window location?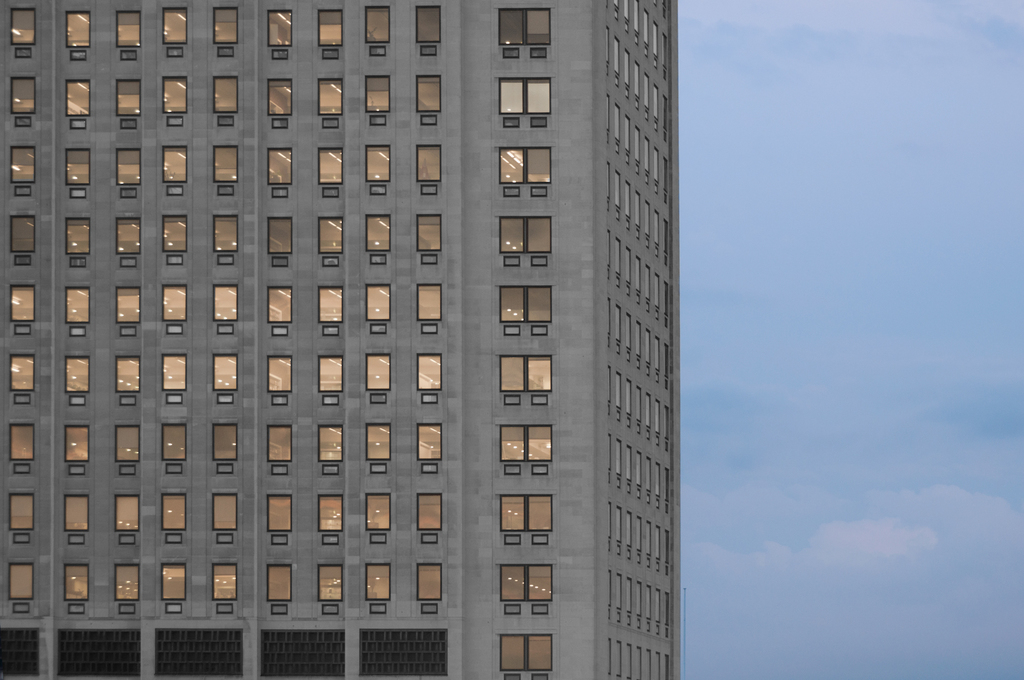
(368, 490, 399, 553)
